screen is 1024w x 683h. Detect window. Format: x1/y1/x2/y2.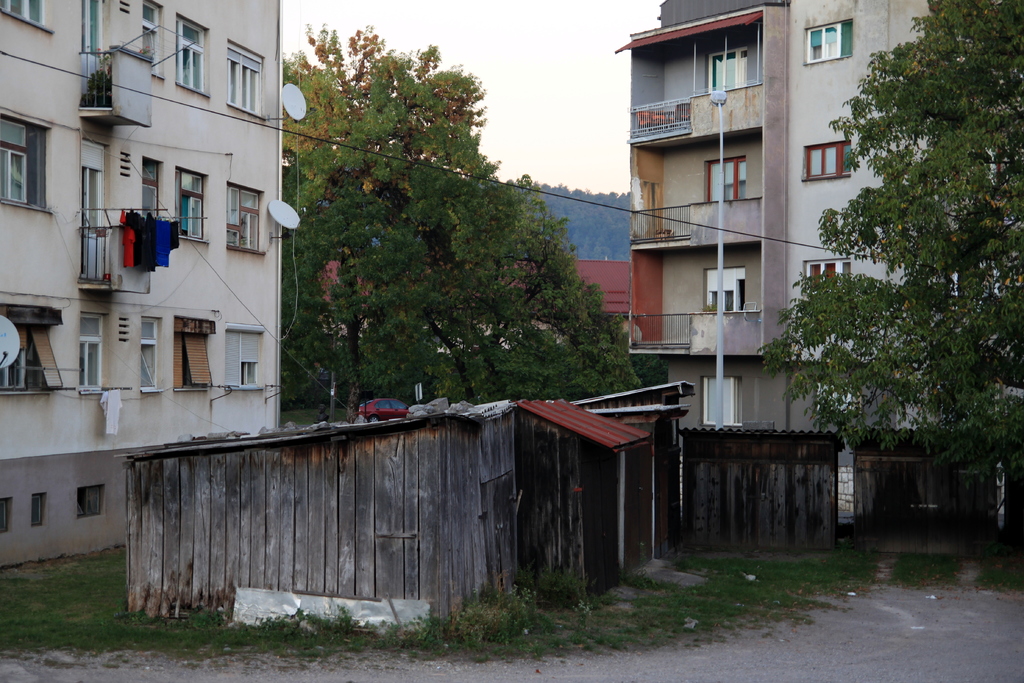
0/115/48/204.
